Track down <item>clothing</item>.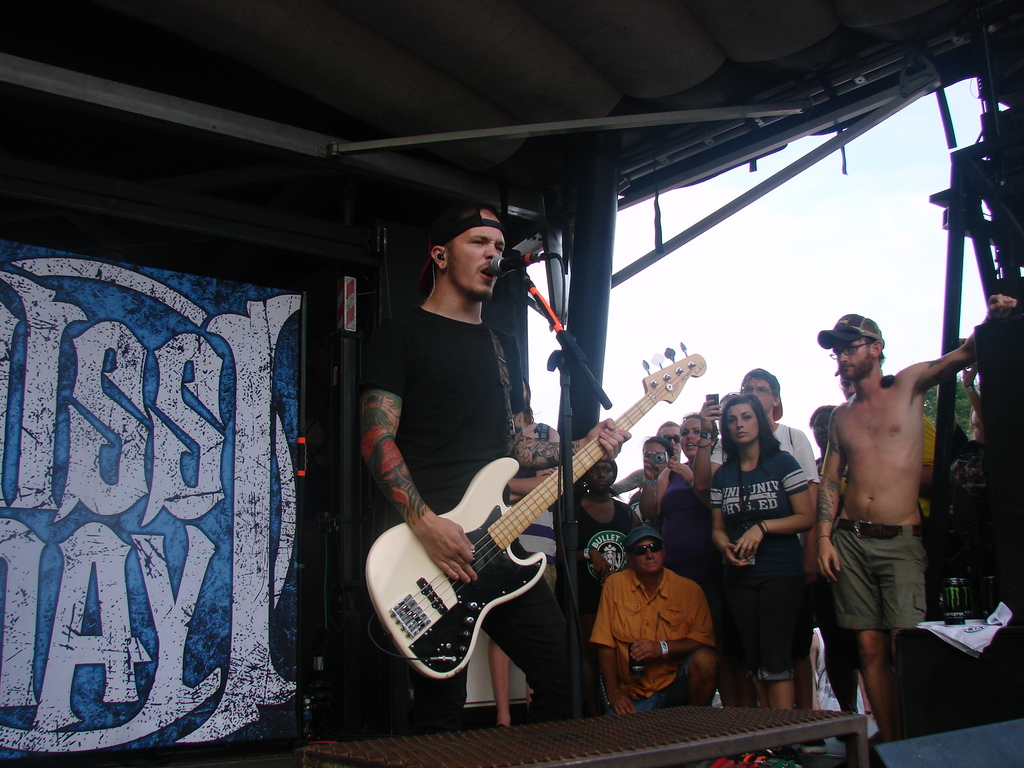
Tracked to {"x1": 582, "y1": 552, "x2": 733, "y2": 712}.
